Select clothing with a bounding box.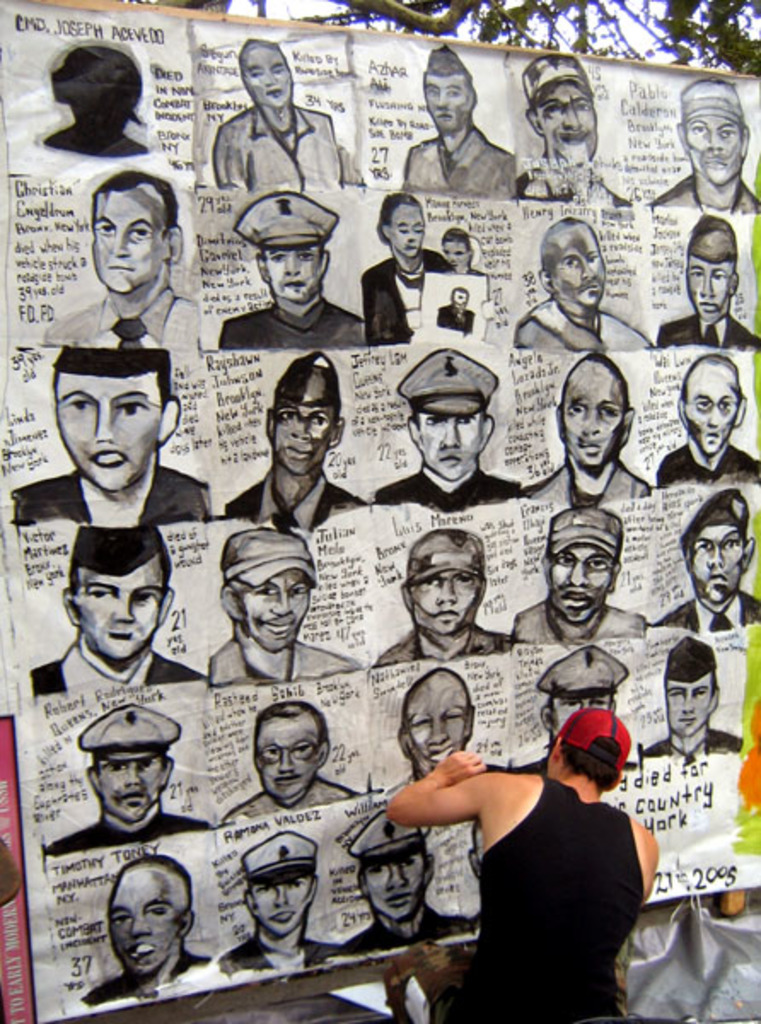
locate(379, 628, 505, 666).
